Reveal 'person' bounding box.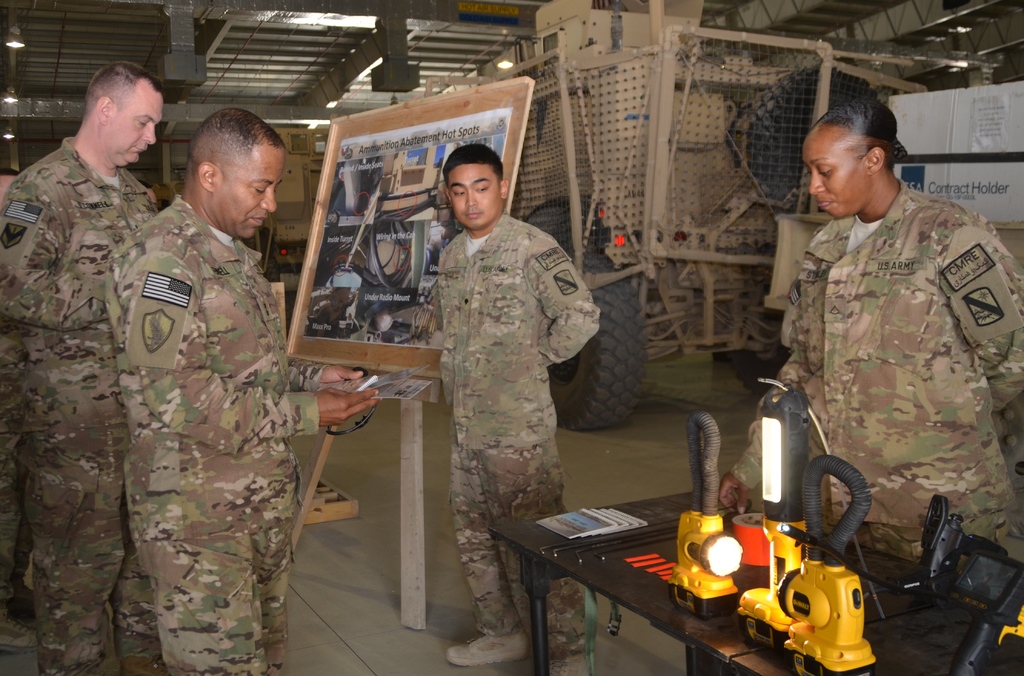
Revealed: 716,97,1023,565.
